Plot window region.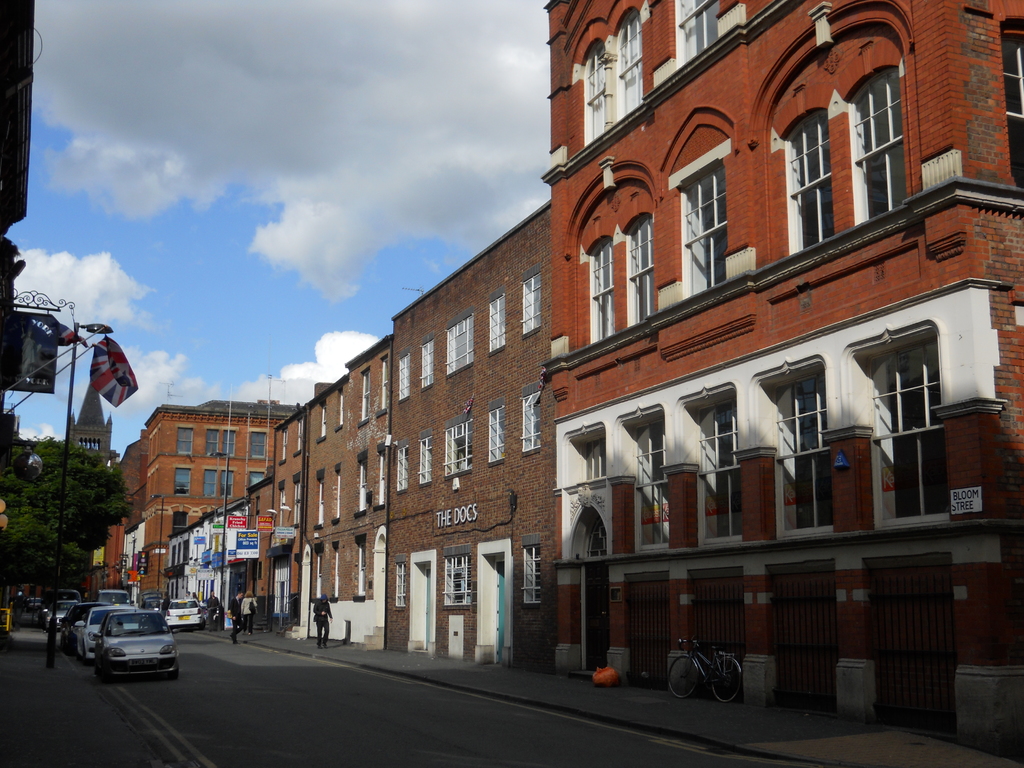
Plotted at (x1=445, y1=415, x2=469, y2=474).
